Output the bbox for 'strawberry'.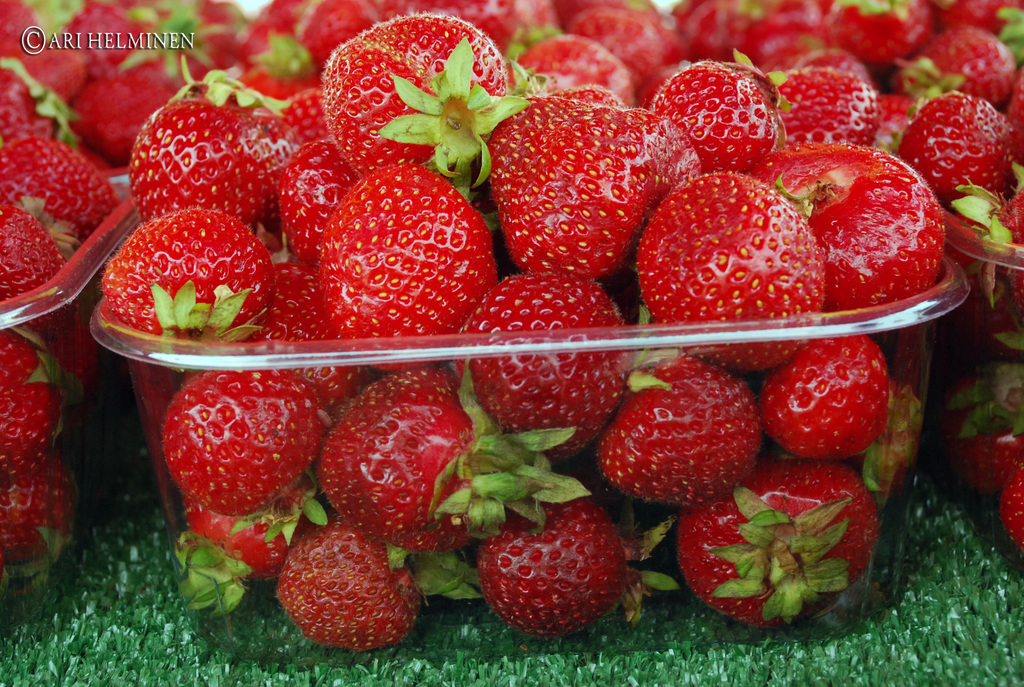
750, 12, 842, 84.
